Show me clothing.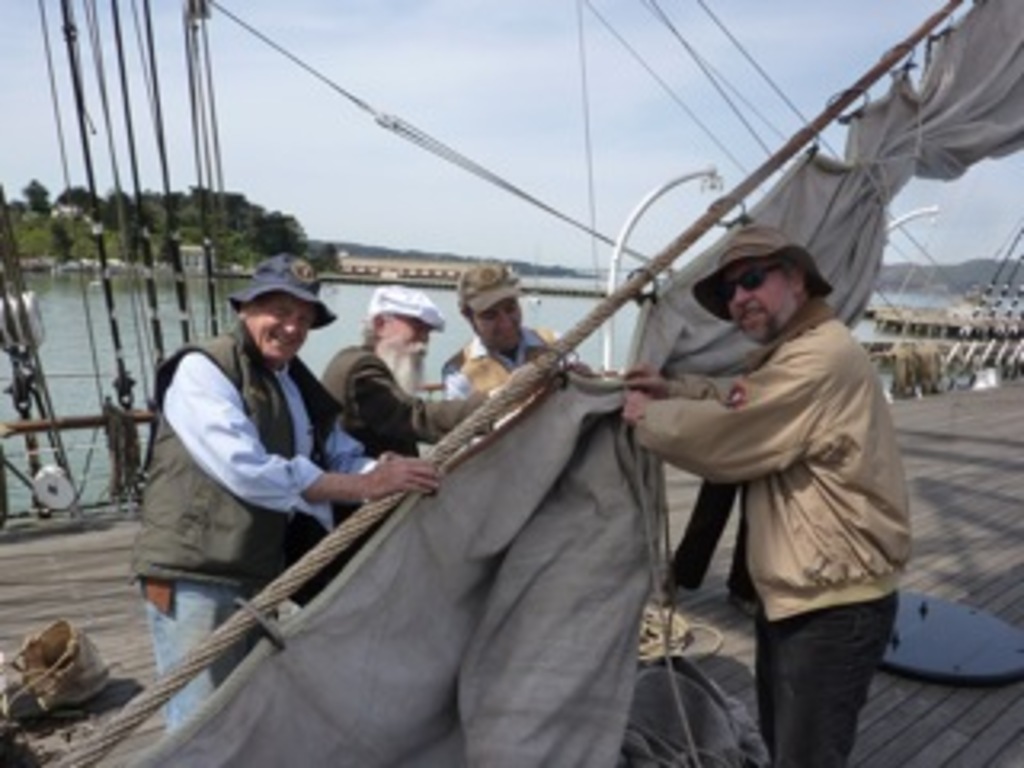
clothing is here: 435,330,579,438.
